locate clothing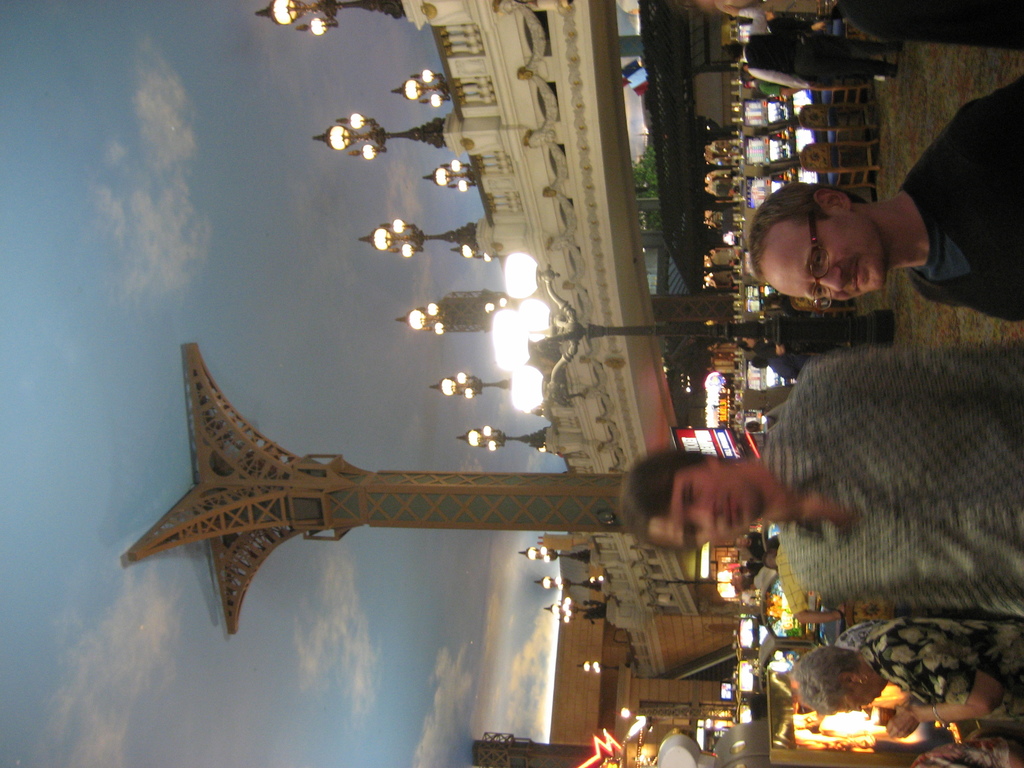
x1=743 y1=6 x2=897 y2=93
